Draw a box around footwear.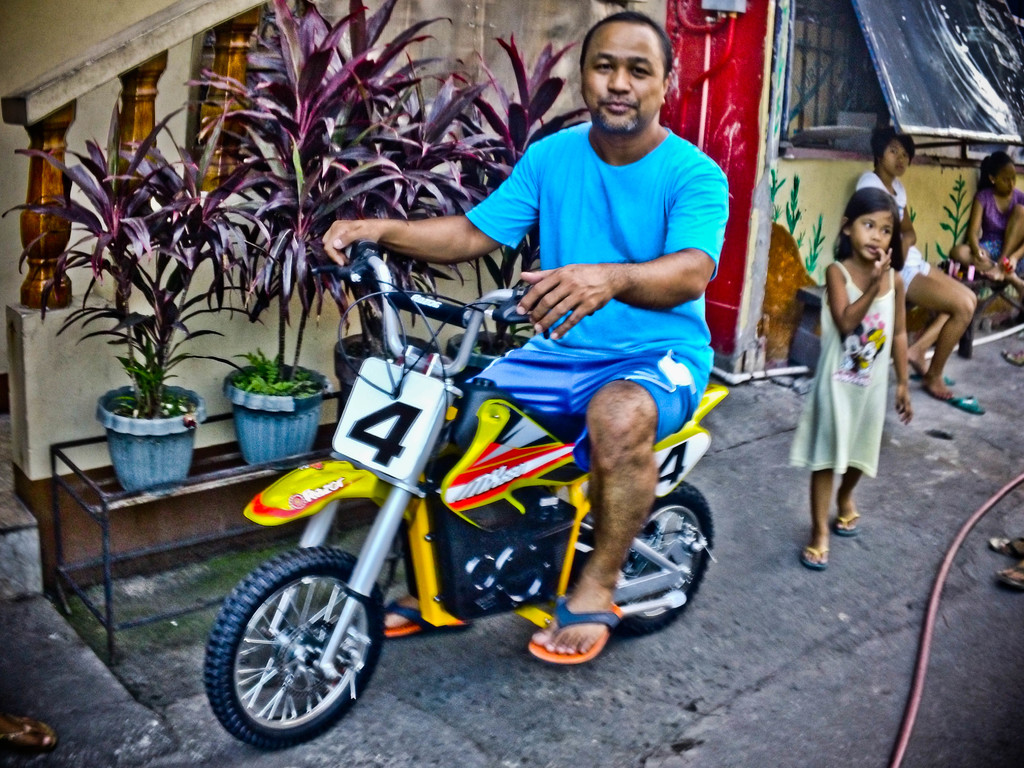
left=830, top=505, right=863, bottom=538.
